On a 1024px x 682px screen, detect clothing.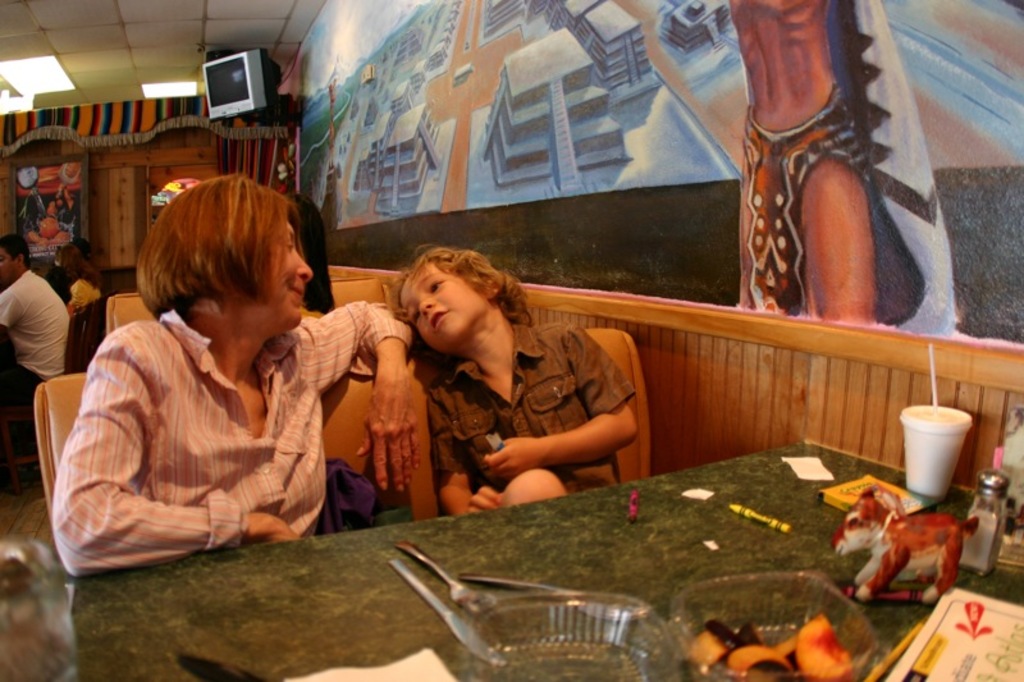
[left=0, top=256, right=63, bottom=386].
